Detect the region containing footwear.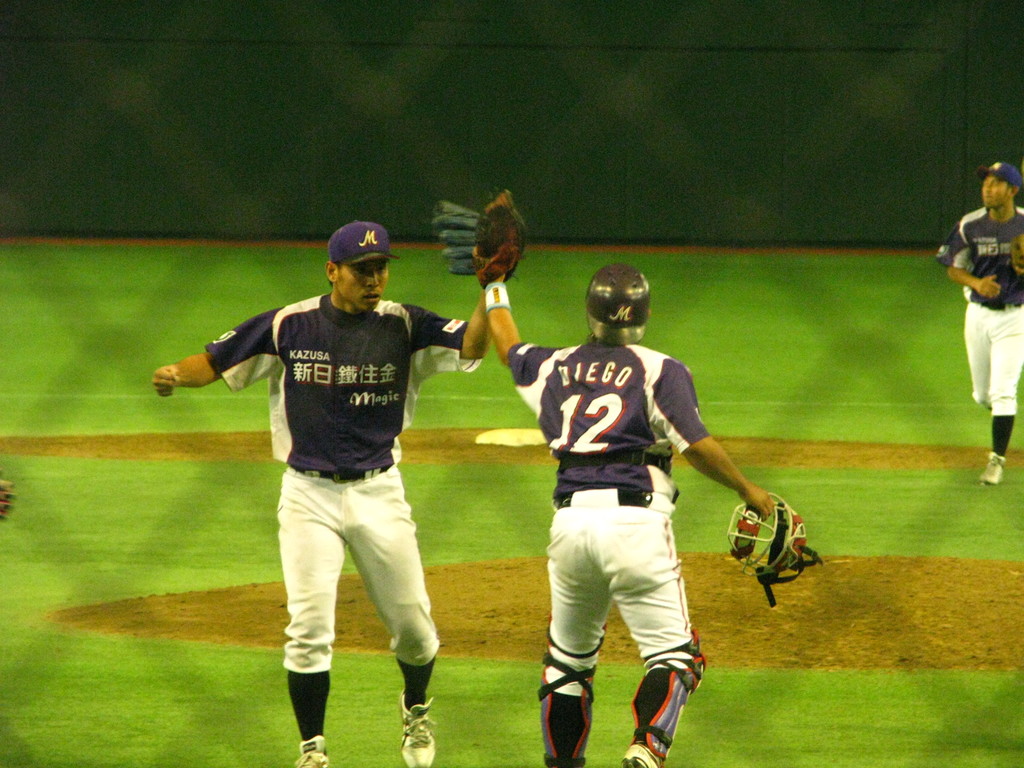
Rect(535, 604, 614, 765).
